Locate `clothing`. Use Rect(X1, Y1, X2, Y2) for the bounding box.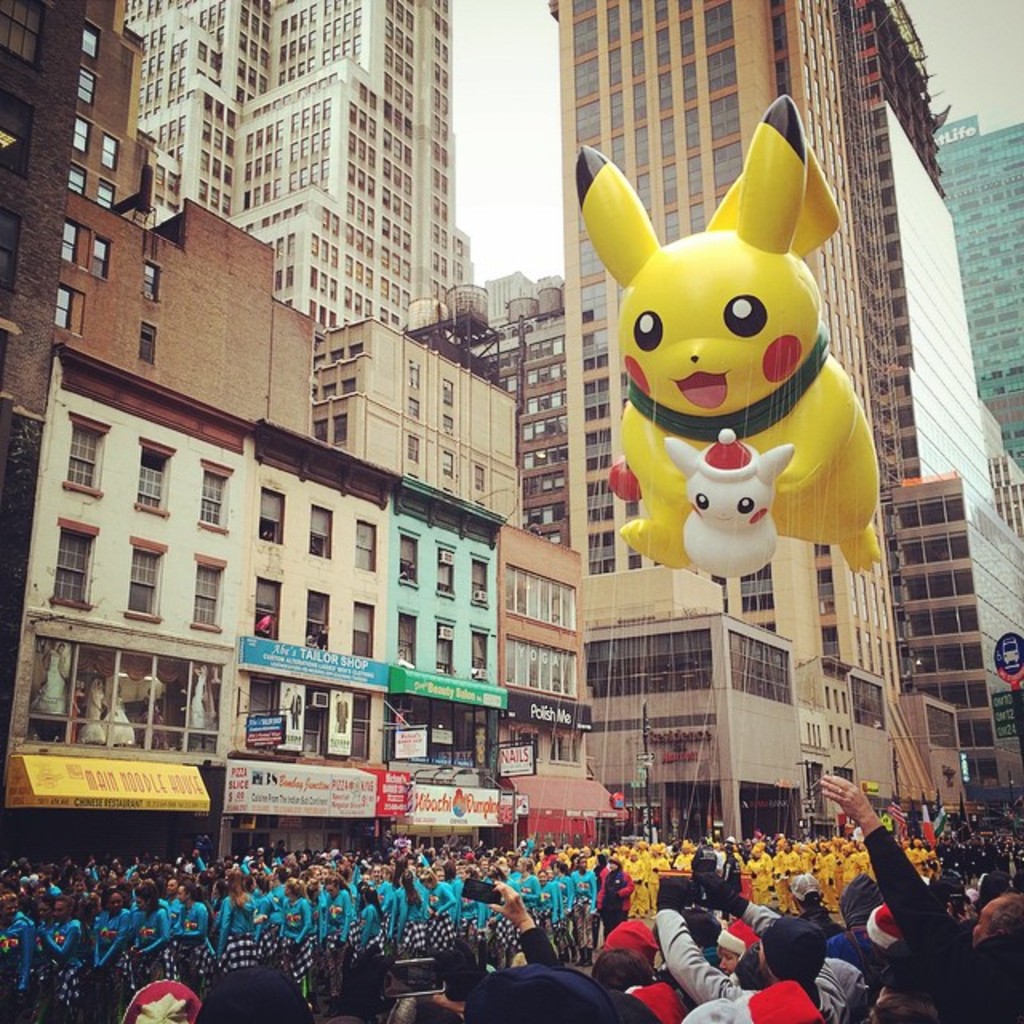
Rect(862, 835, 1018, 1021).
